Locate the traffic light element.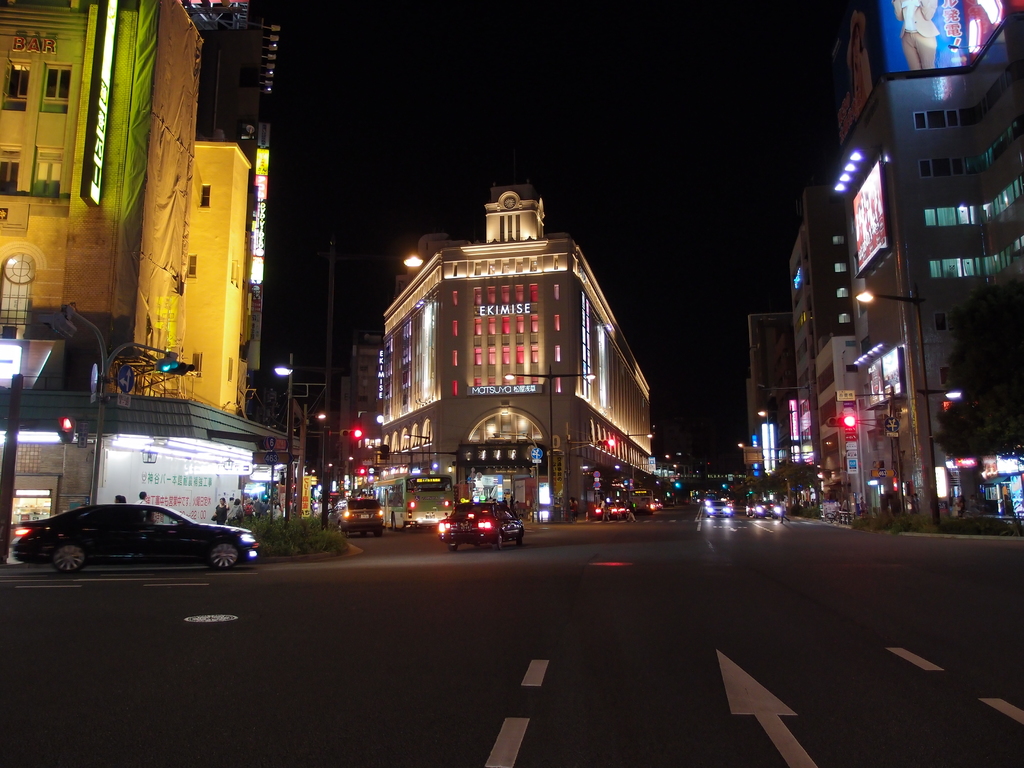
Element bbox: crop(53, 412, 76, 446).
